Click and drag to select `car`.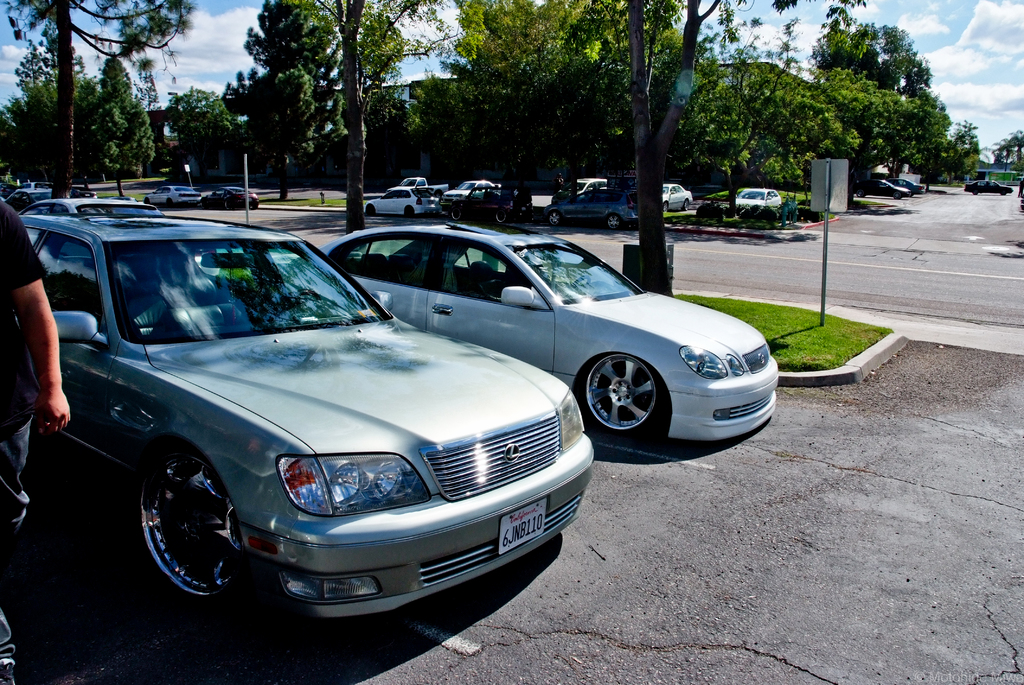
Selection: 964,181,1011,196.
